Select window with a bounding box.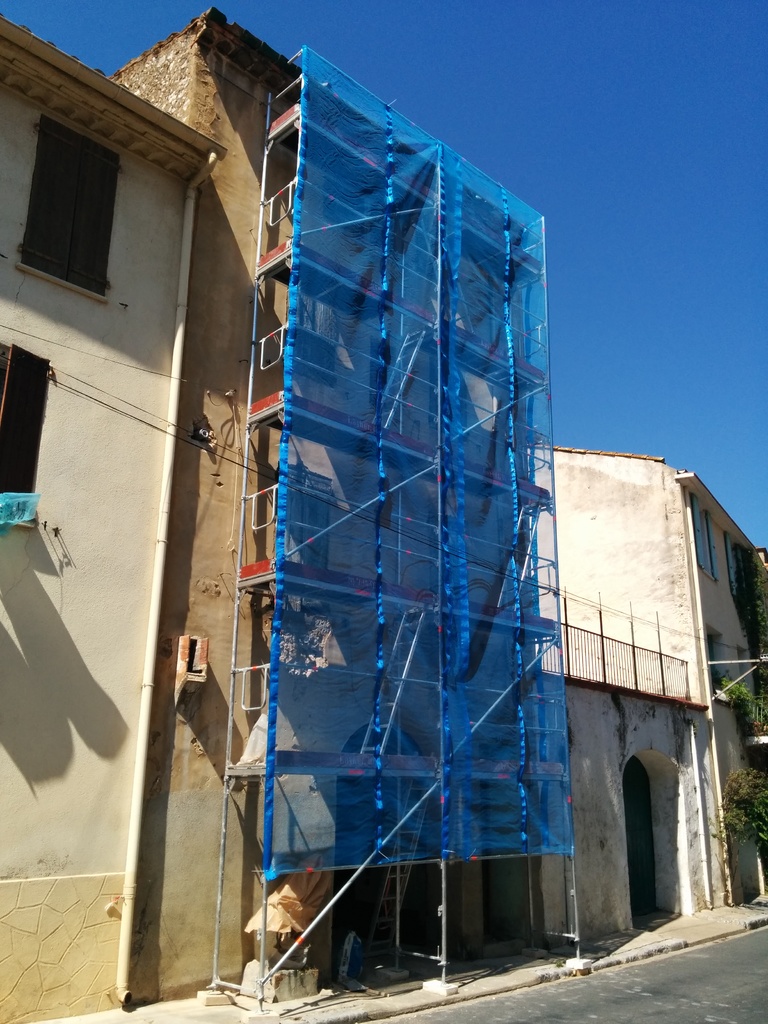
0, 338, 45, 494.
